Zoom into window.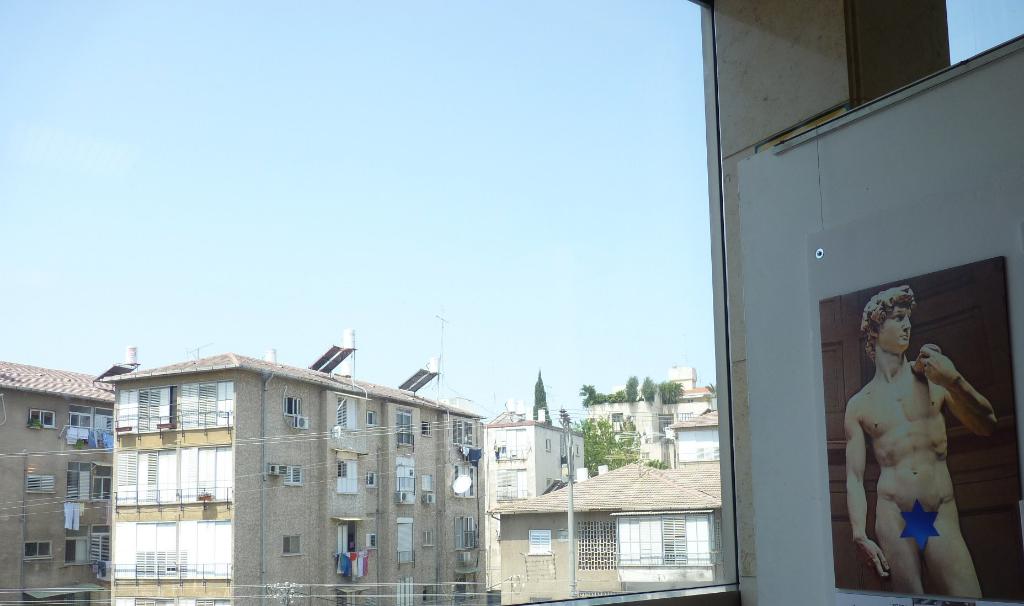
Zoom target: (x1=454, y1=419, x2=463, y2=444).
